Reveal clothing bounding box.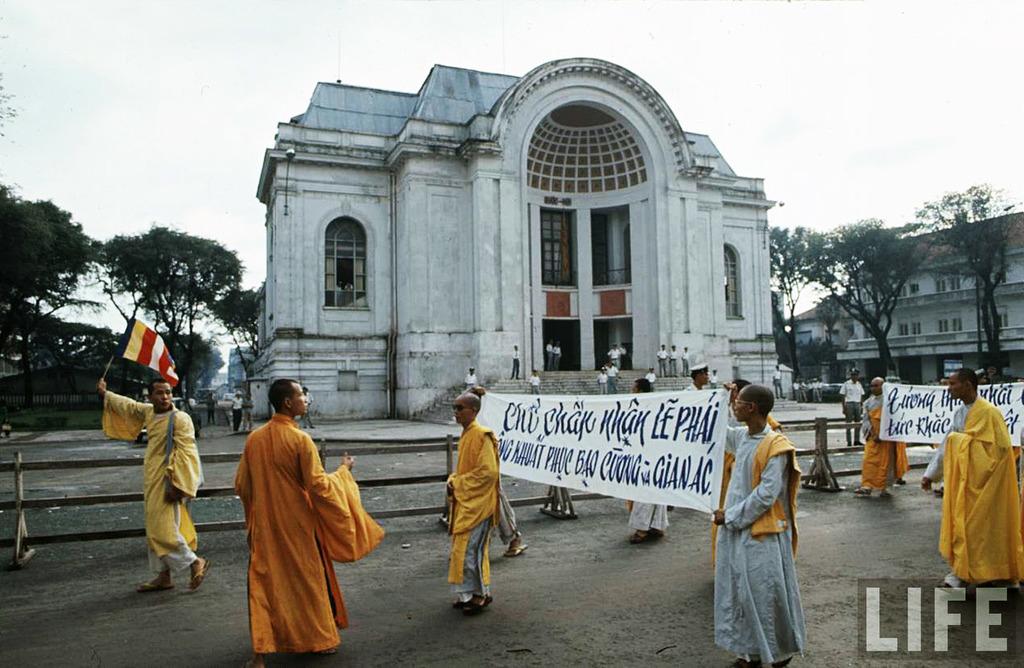
Revealed: l=462, t=373, r=474, b=390.
